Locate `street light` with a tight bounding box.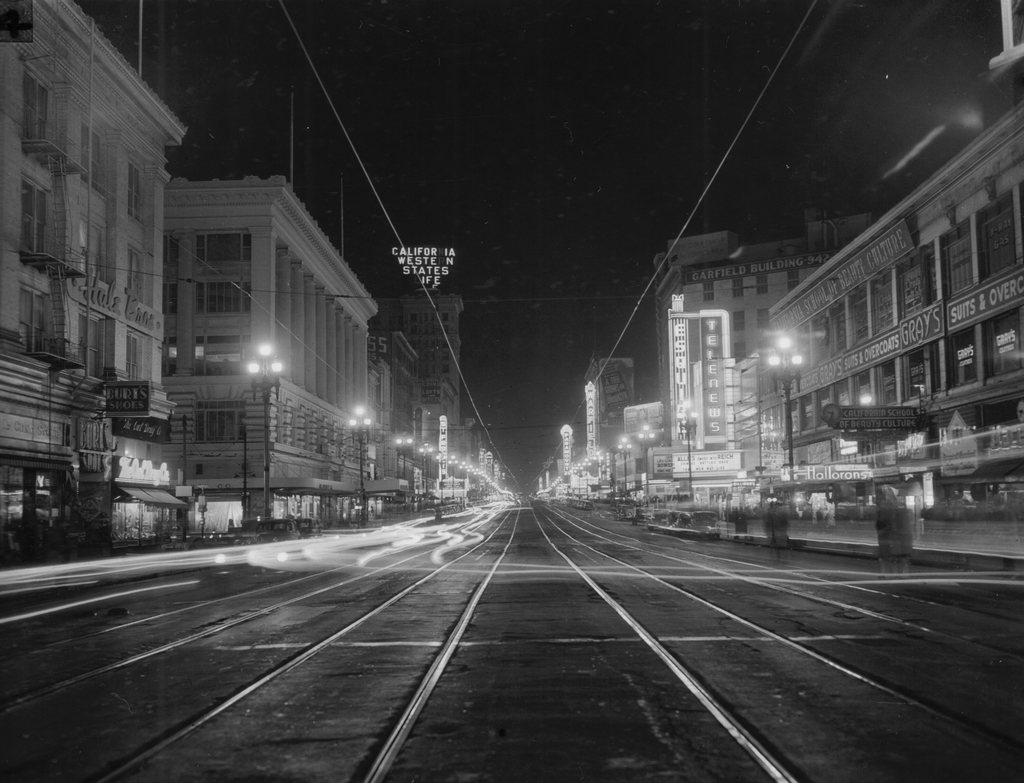
box=[396, 426, 417, 505].
